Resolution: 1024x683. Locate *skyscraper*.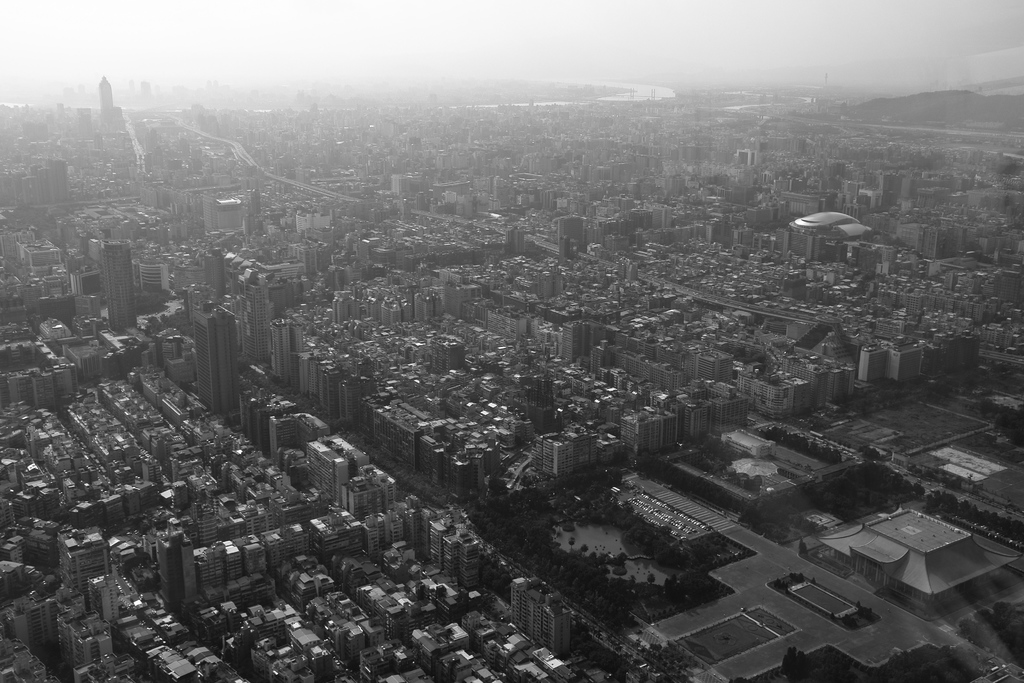
Rect(505, 226, 525, 257).
